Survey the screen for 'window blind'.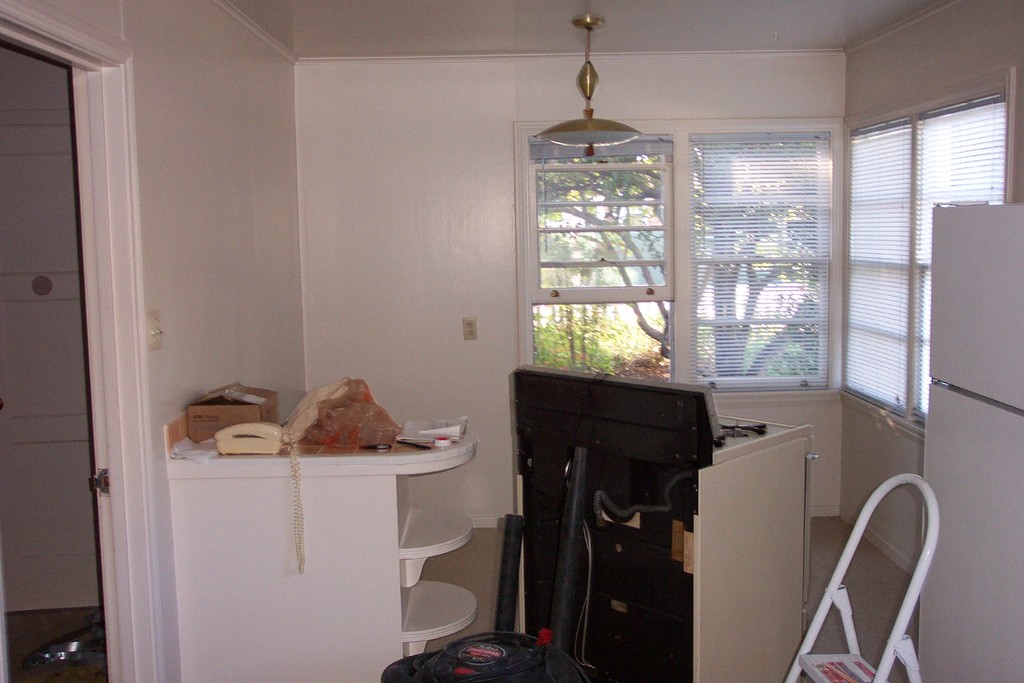
Survey found: select_region(687, 130, 830, 394).
